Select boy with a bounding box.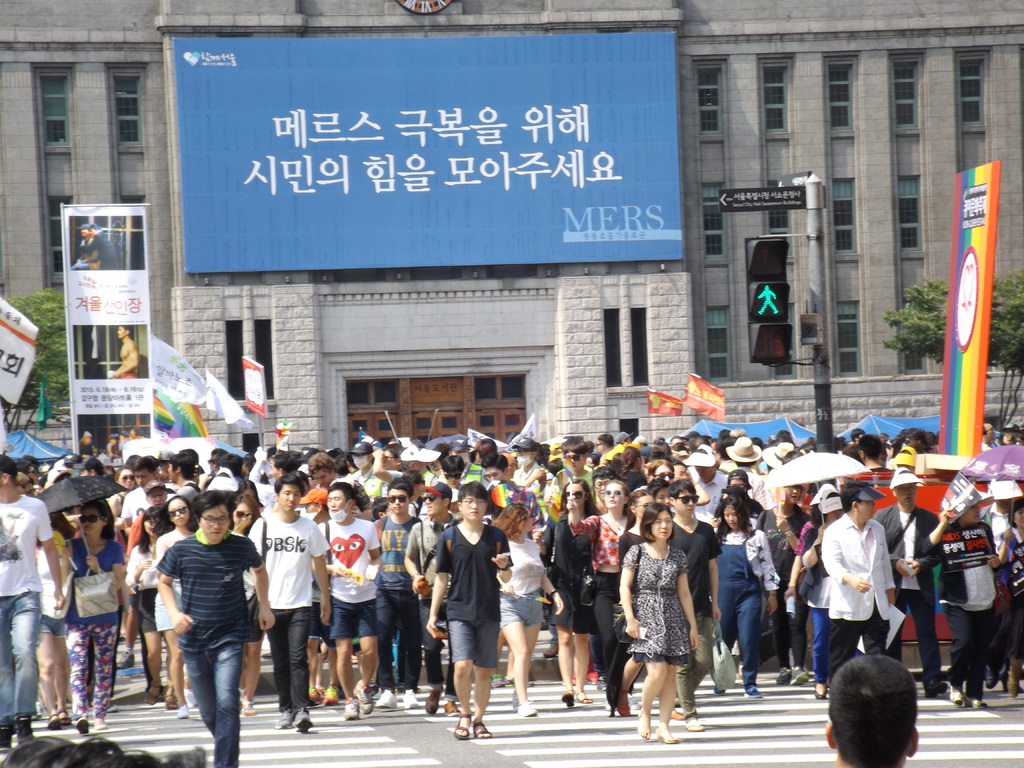
select_region(426, 479, 511, 740).
